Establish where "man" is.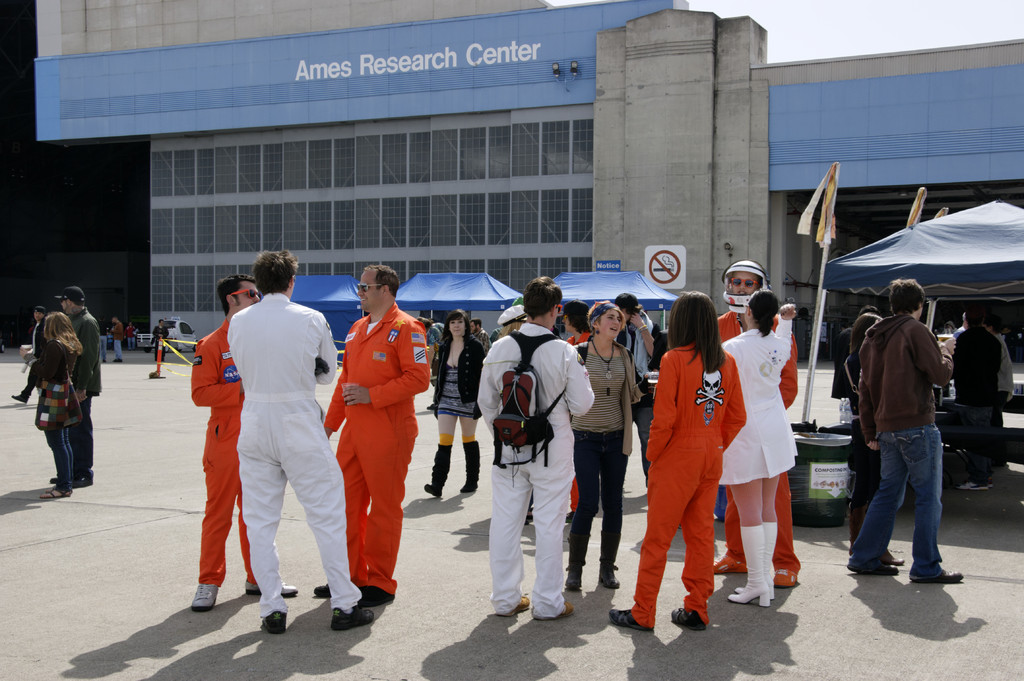
Established at Rect(475, 275, 597, 621).
